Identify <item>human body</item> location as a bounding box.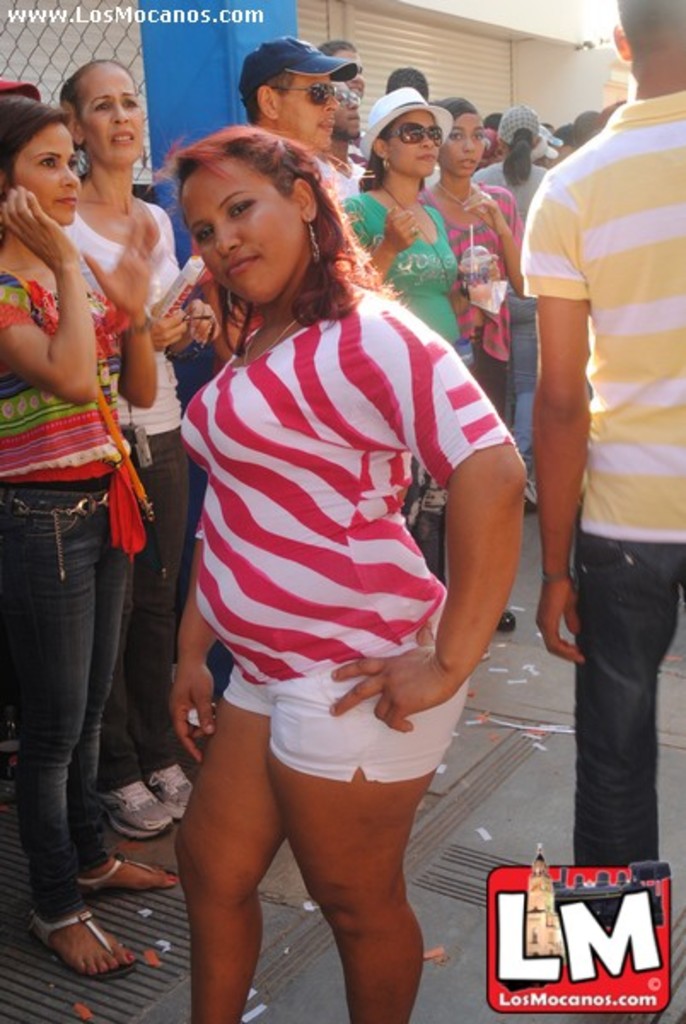
left=0, top=184, right=172, bottom=981.
